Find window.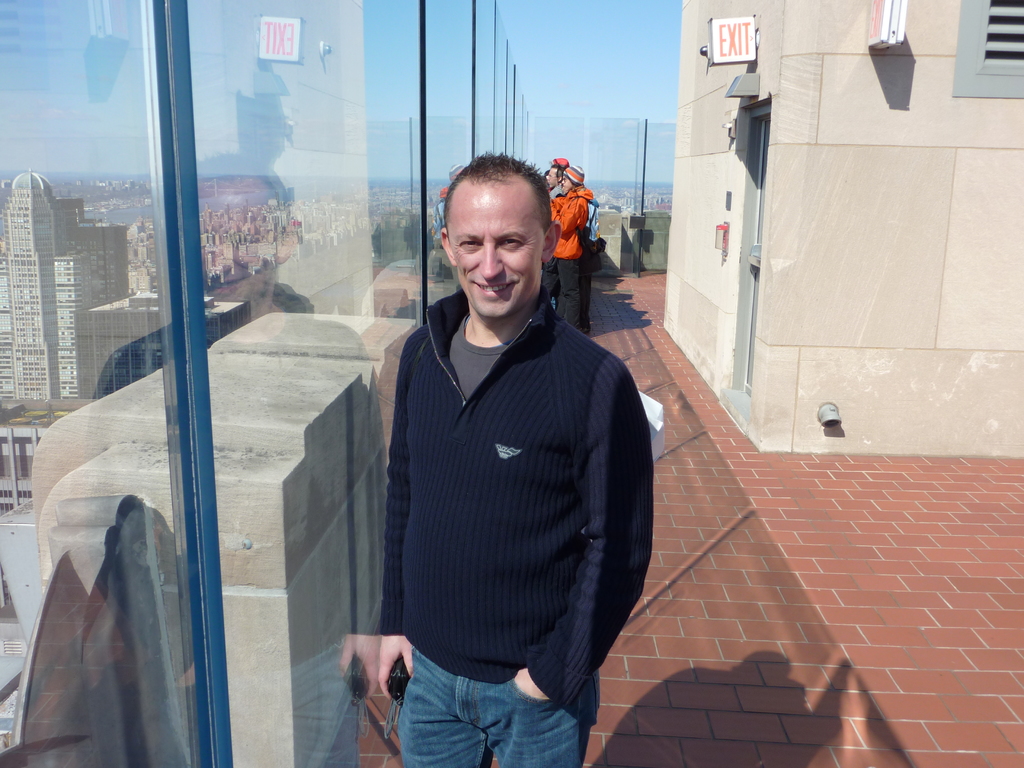
left=954, top=0, right=1023, bottom=99.
